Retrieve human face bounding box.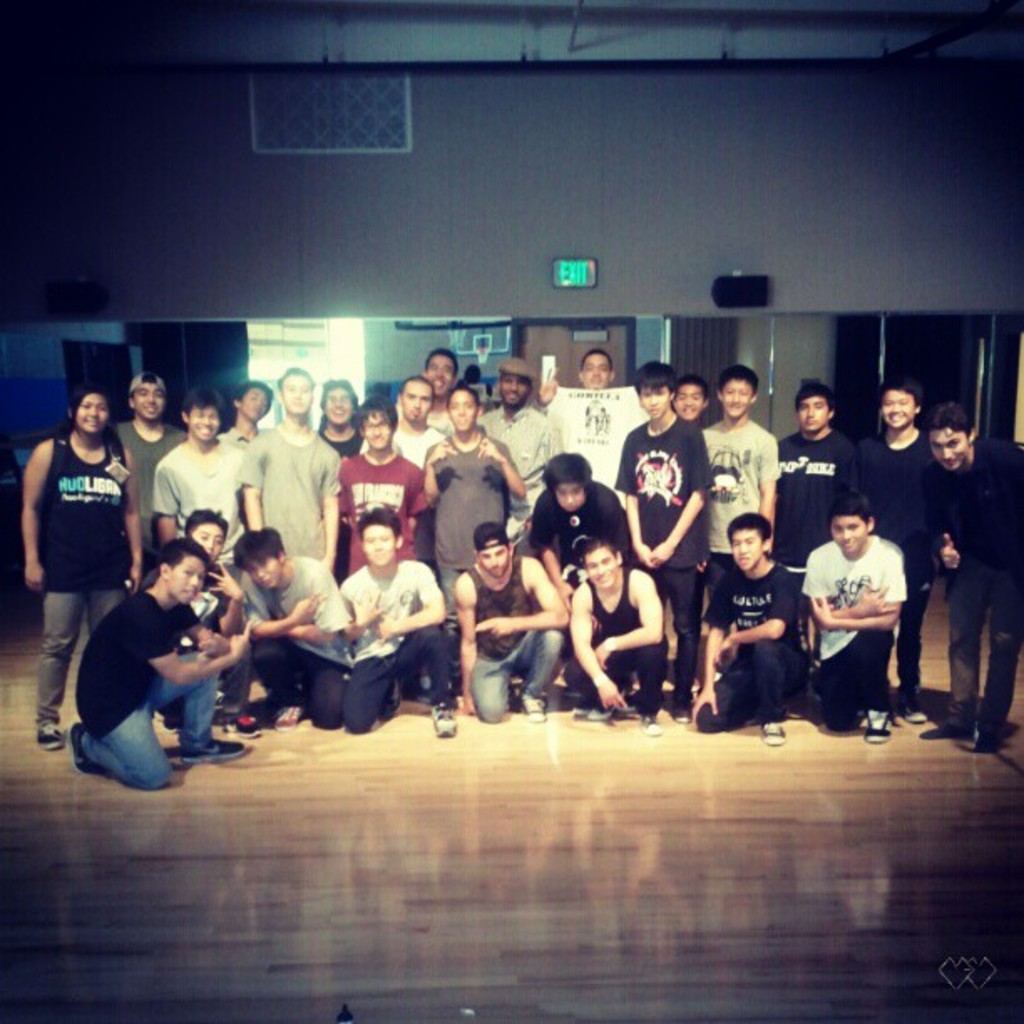
Bounding box: bbox=[448, 392, 480, 437].
